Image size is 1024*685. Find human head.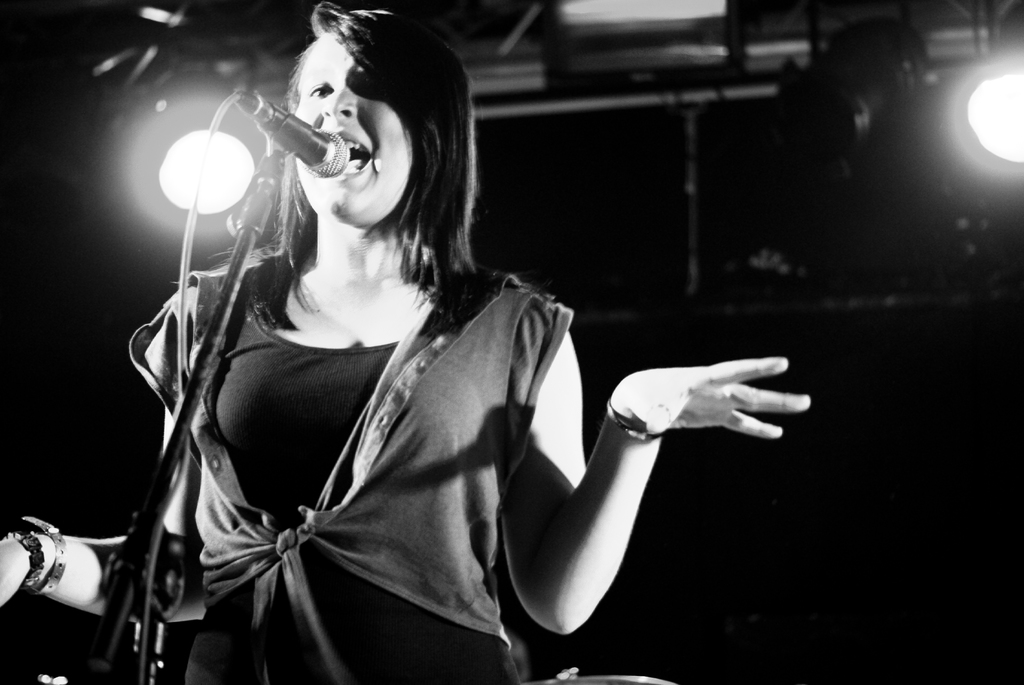
Rect(209, 17, 463, 281).
